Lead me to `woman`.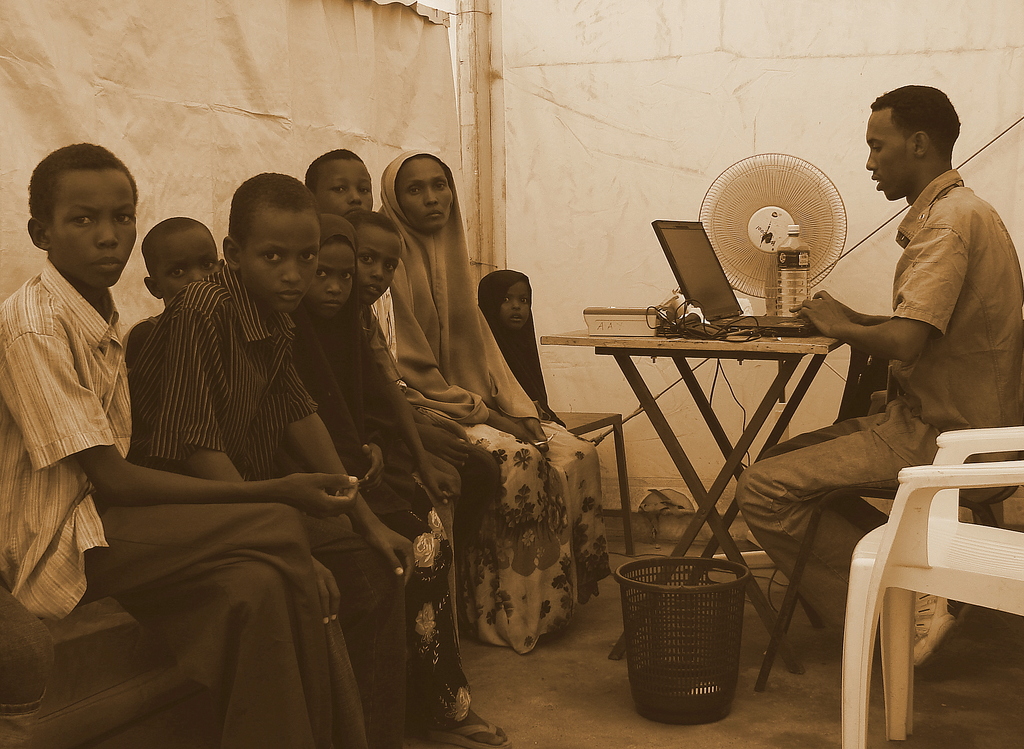
Lead to rect(392, 149, 609, 650).
